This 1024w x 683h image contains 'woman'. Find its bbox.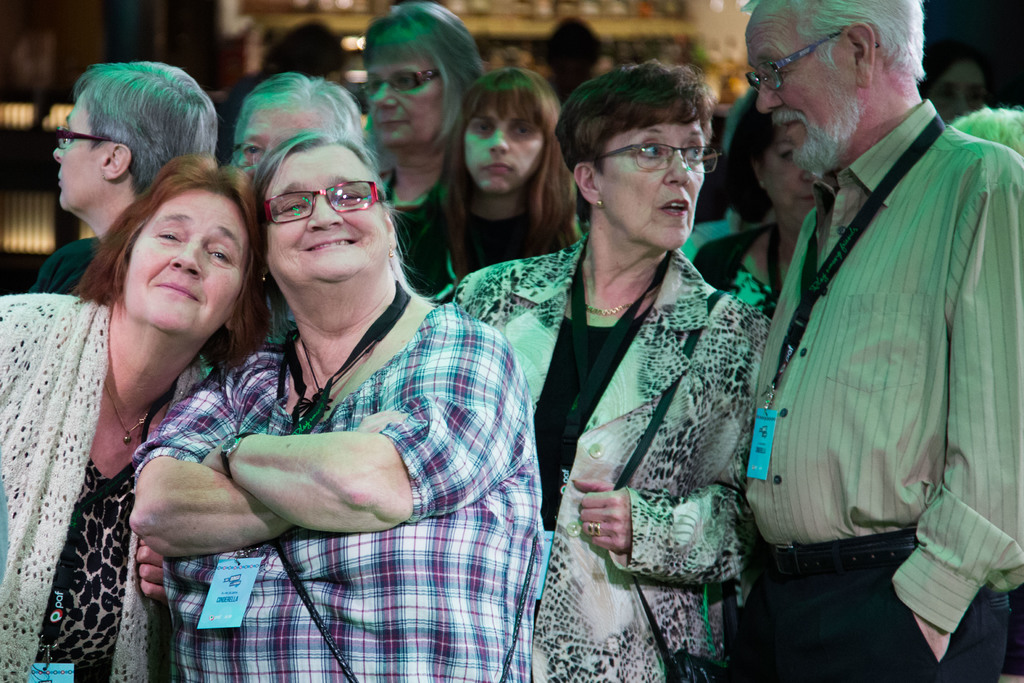
(left=356, top=2, right=513, bottom=305).
